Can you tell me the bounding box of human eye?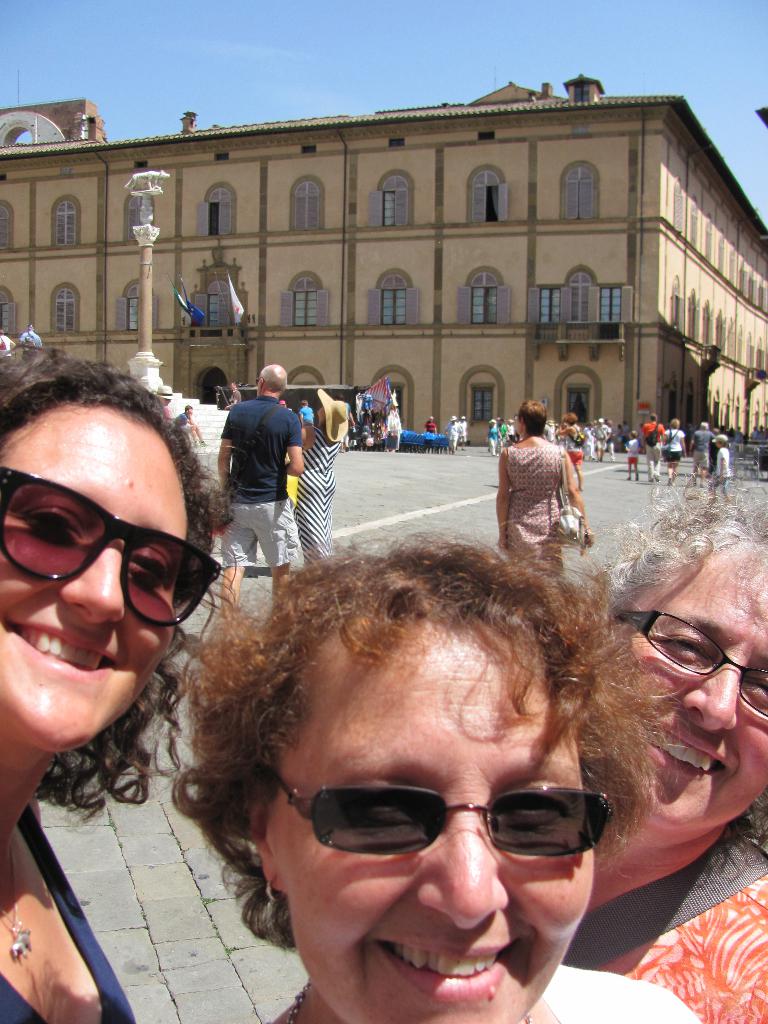
[x1=349, y1=785, x2=408, y2=827].
